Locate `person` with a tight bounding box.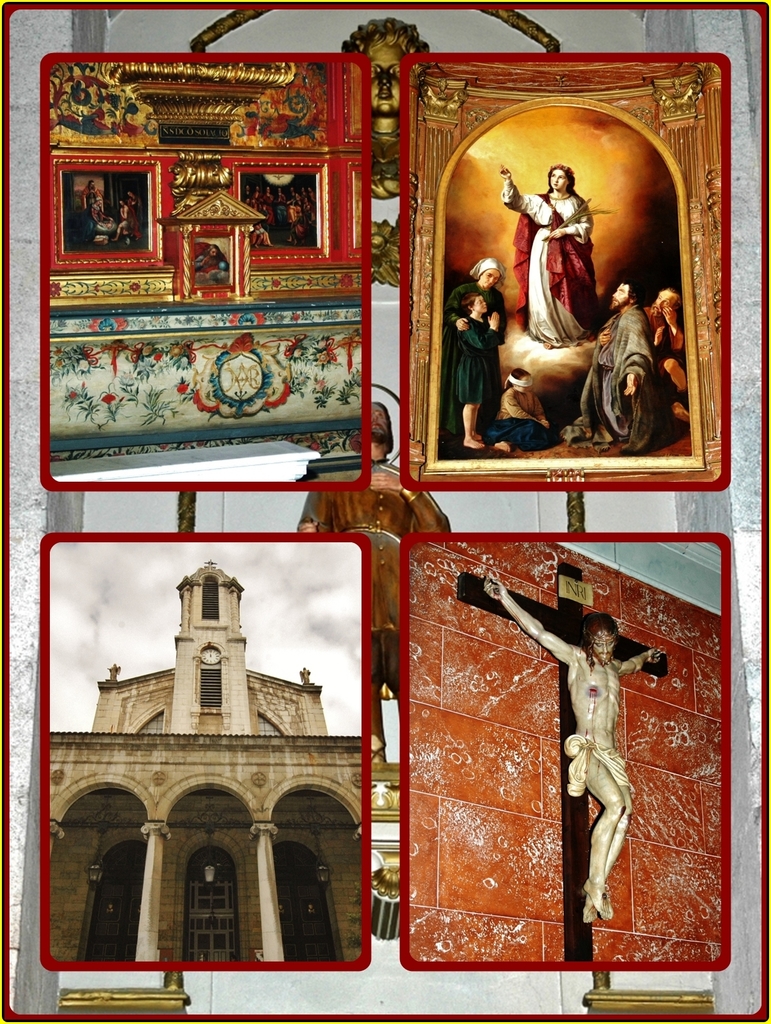
(500,166,588,349).
